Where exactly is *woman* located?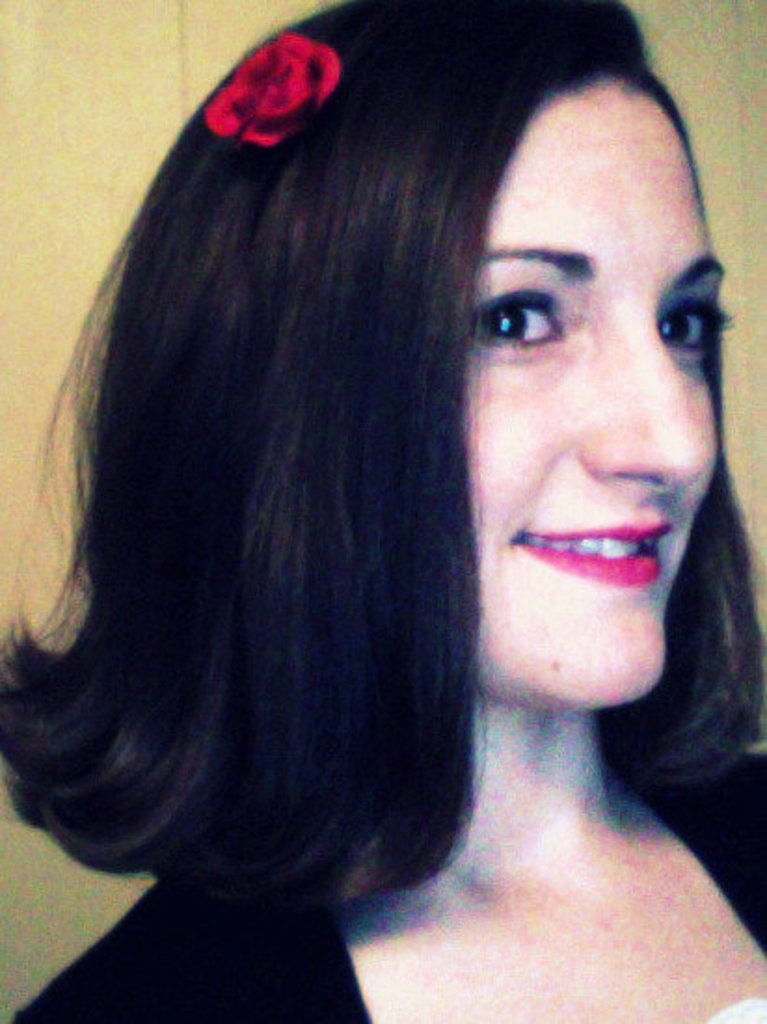
Its bounding box is (left=13, top=0, right=760, bottom=1022).
